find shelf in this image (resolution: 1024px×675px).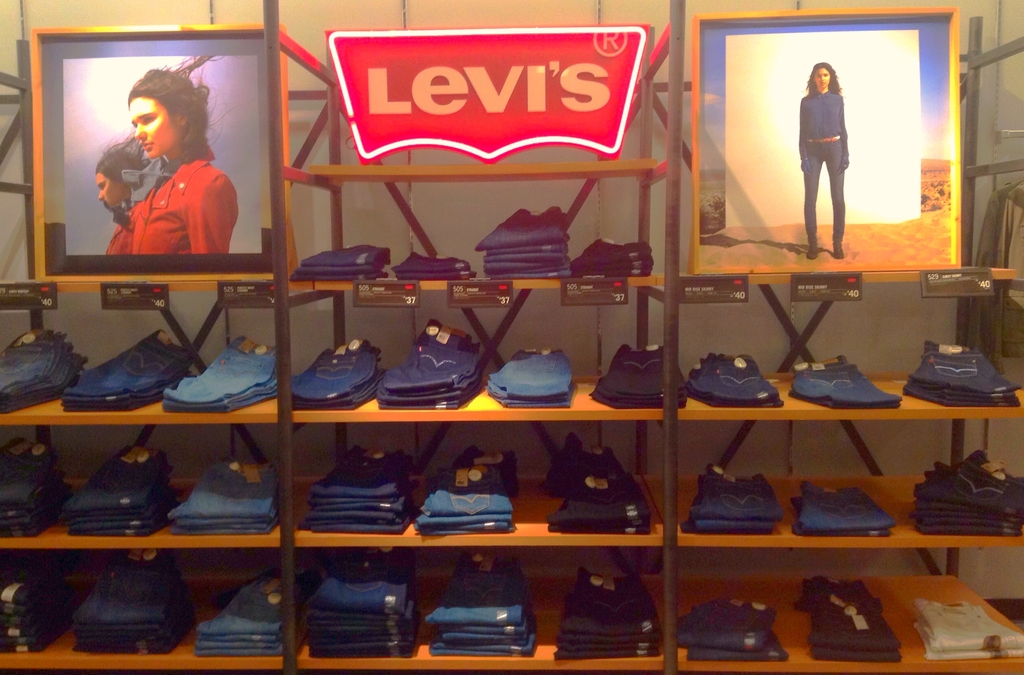
bbox=(279, 165, 666, 298).
